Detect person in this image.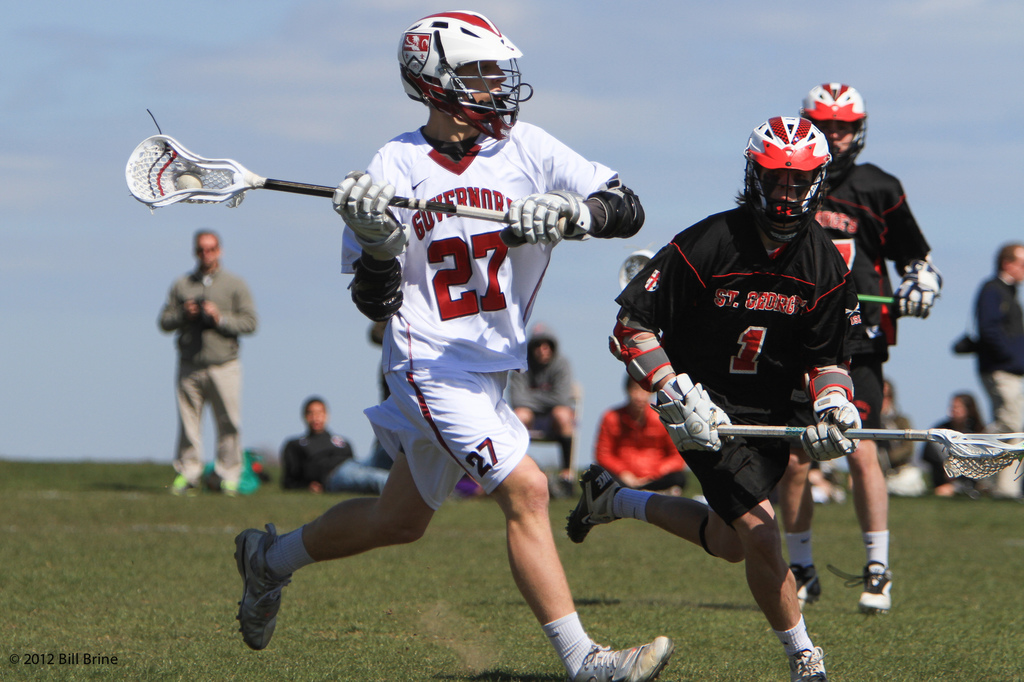
Detection: [x1=595, y1=373, x2=685, y2=498].
